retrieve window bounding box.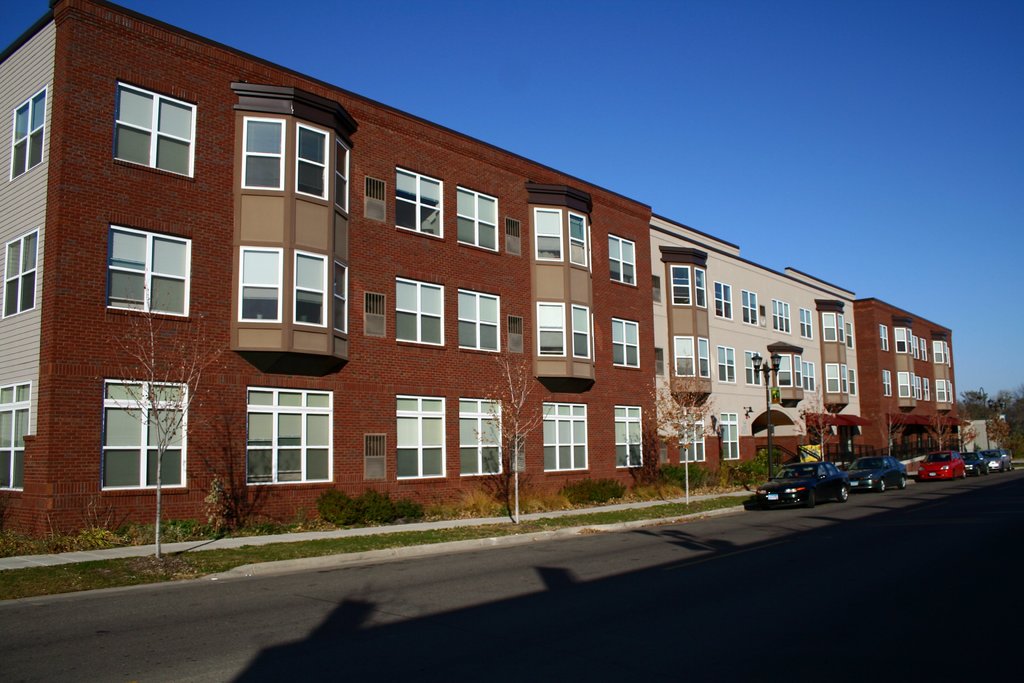
Bounding box: <bbox>615, 404, 644, 472</bbox>.
